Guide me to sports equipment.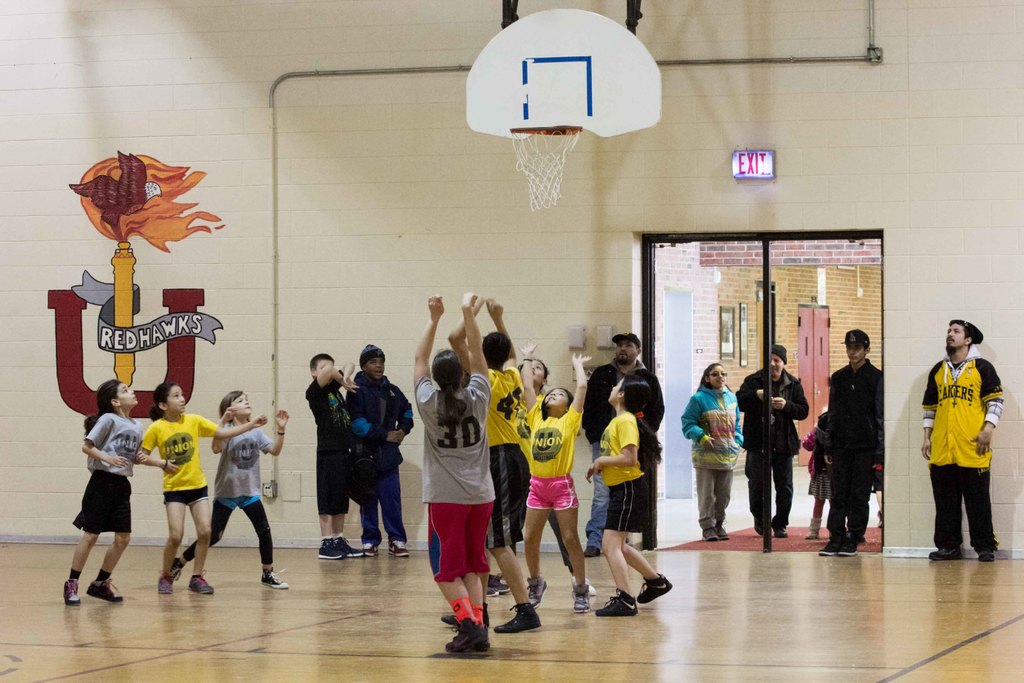
Guidance: [left=493, top=602, right=543, bottom=630].
